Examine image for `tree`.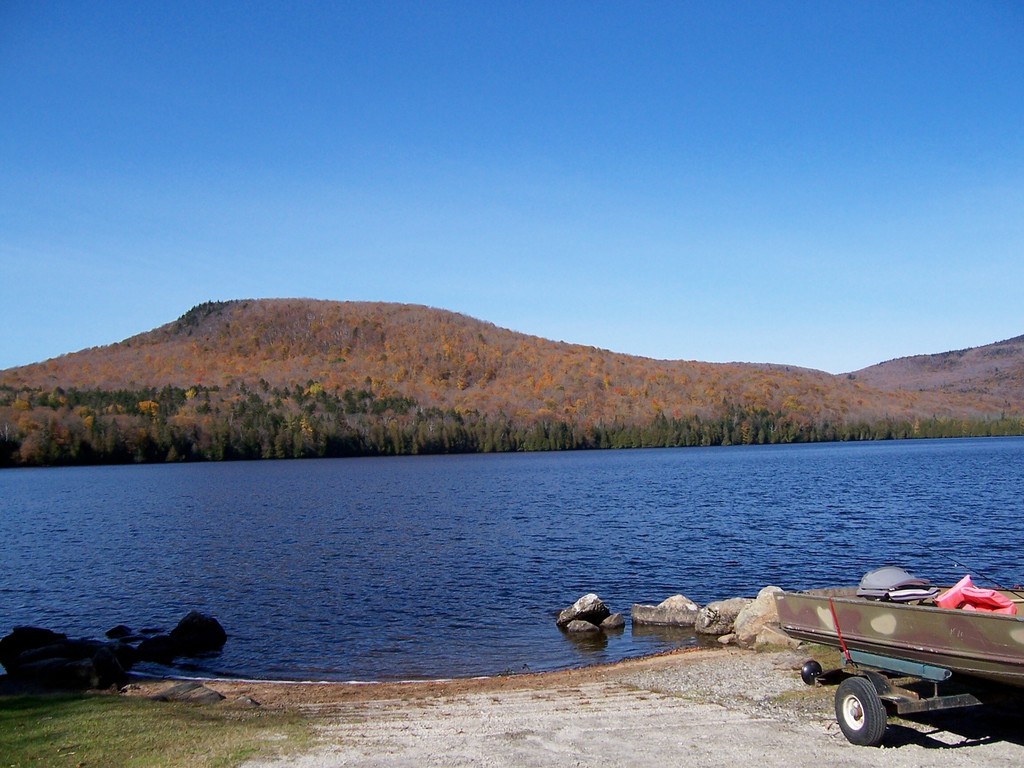
Examination result: {"left": 460, "top": 401, "right": 520, "bottom": 451}.
